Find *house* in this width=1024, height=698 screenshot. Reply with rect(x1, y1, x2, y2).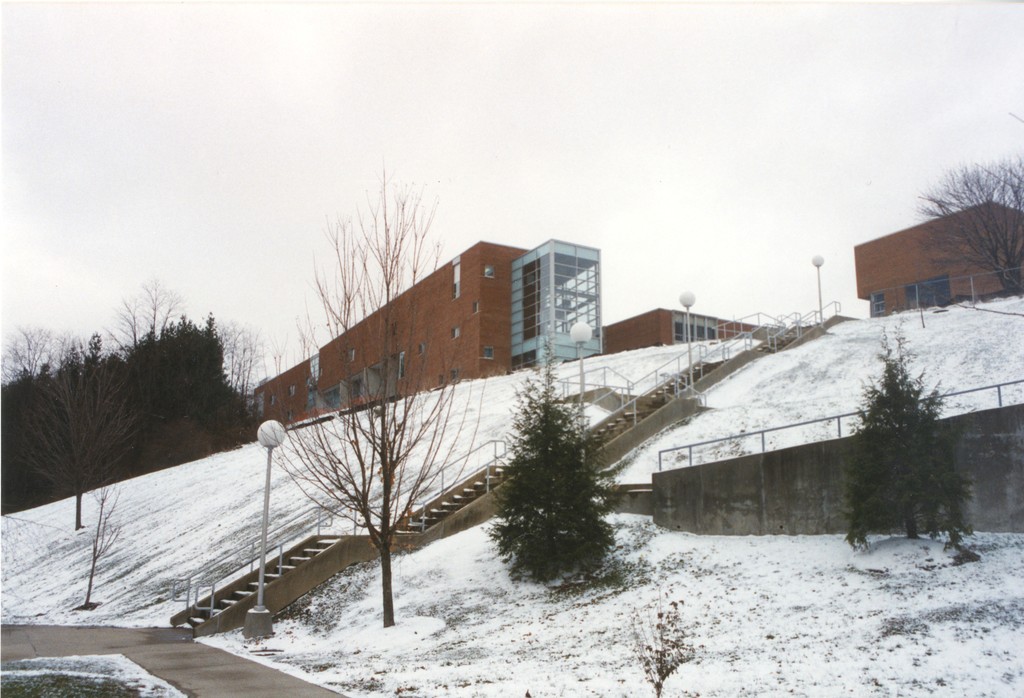
rect(253, 241, 604, 439).
